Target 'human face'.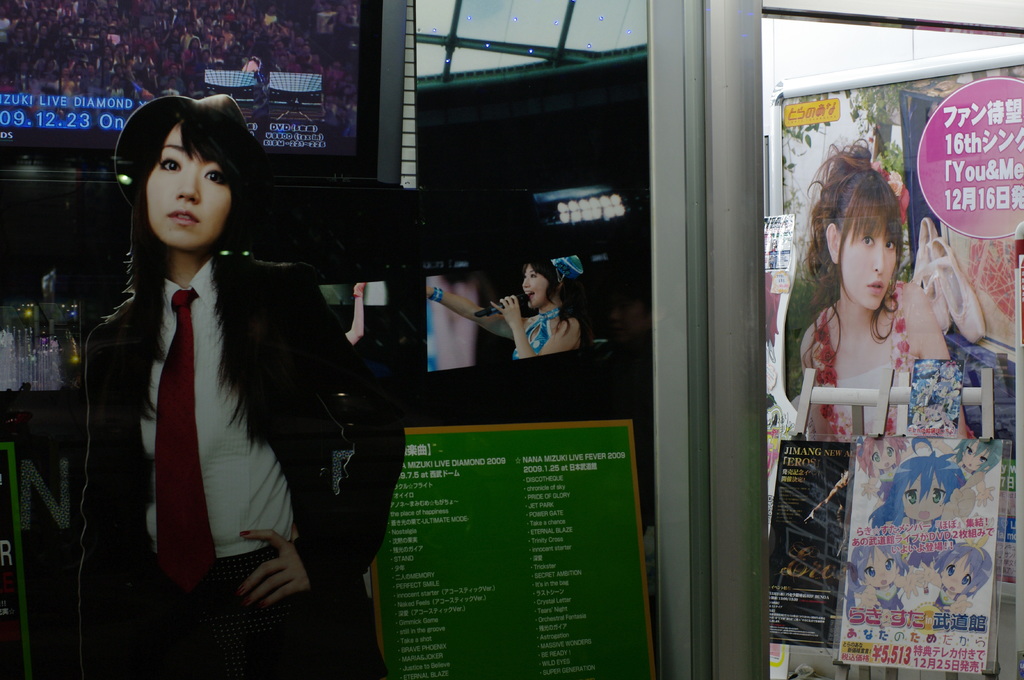
Target region: [x1=961, y1=439, x2=989, y2=473].
